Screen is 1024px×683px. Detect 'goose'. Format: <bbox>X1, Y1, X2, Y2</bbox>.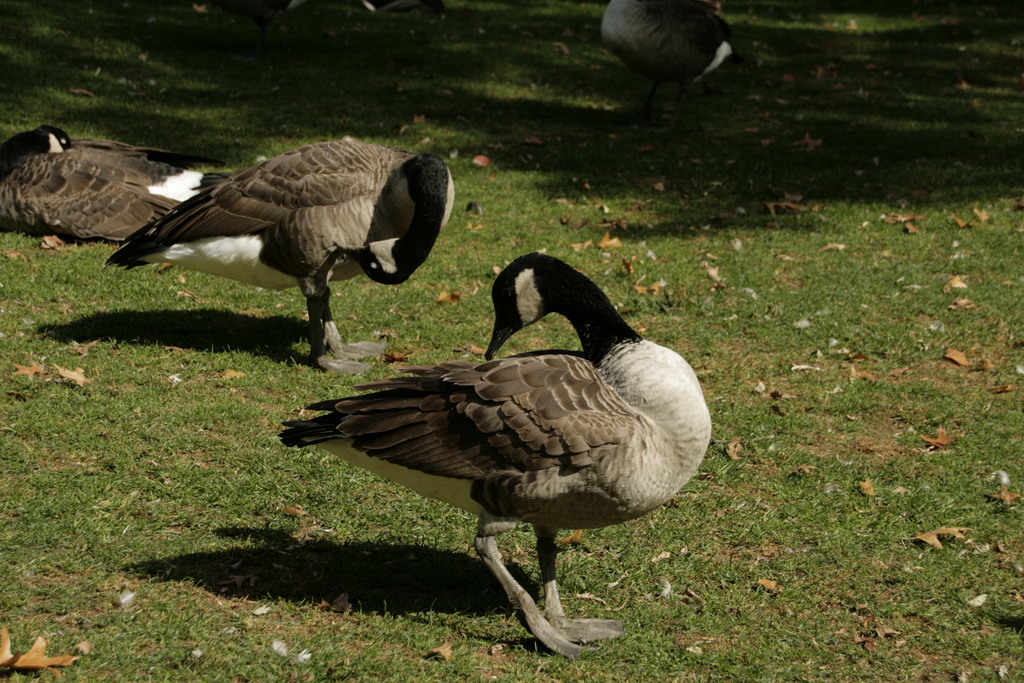
<bbox>104, 140, 455, 377</bbox>.
